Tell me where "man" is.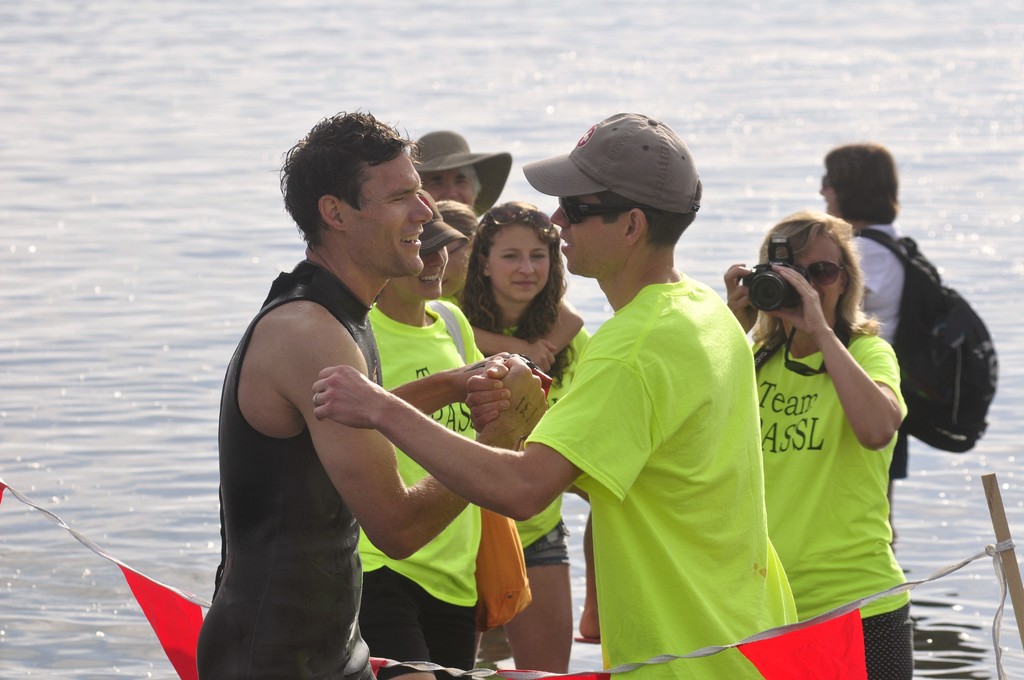
"man" is at {"x1": 316, "y1": 109, "x2": 799, "y2": 679}.
